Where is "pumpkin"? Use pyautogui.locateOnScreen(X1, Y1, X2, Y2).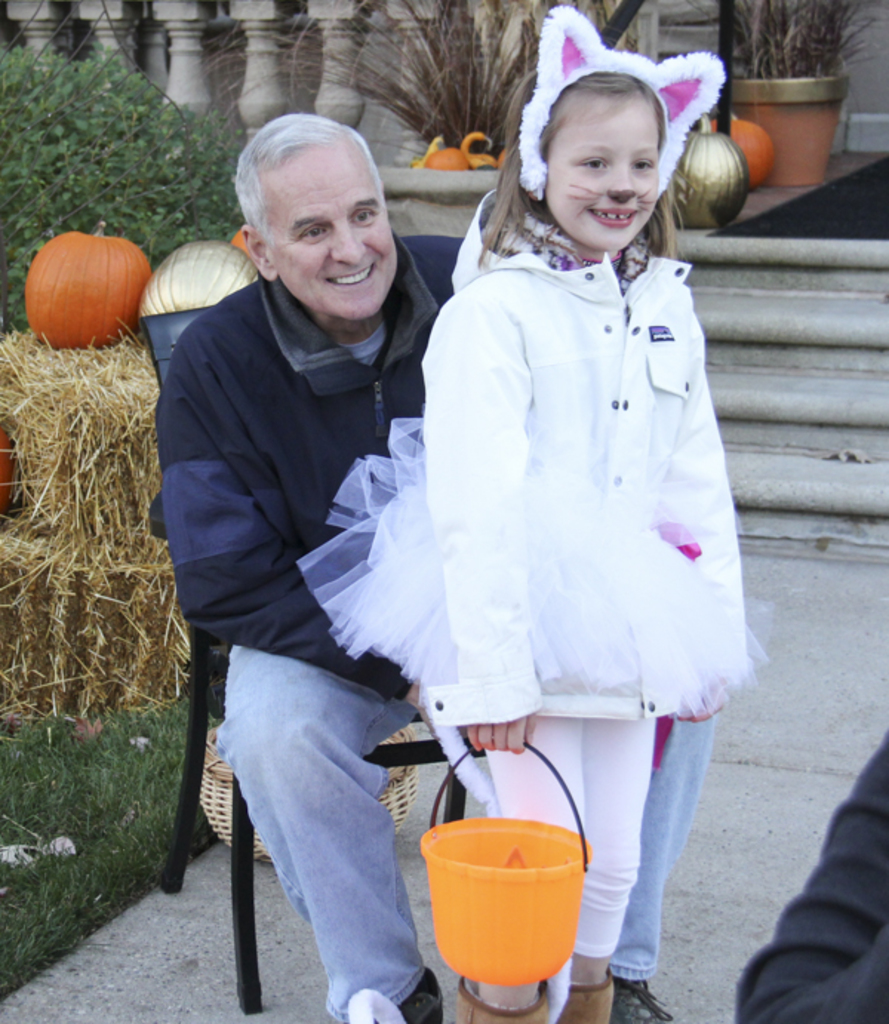
pyautogui.locateOnScreen(16, 221, 153, 339).
